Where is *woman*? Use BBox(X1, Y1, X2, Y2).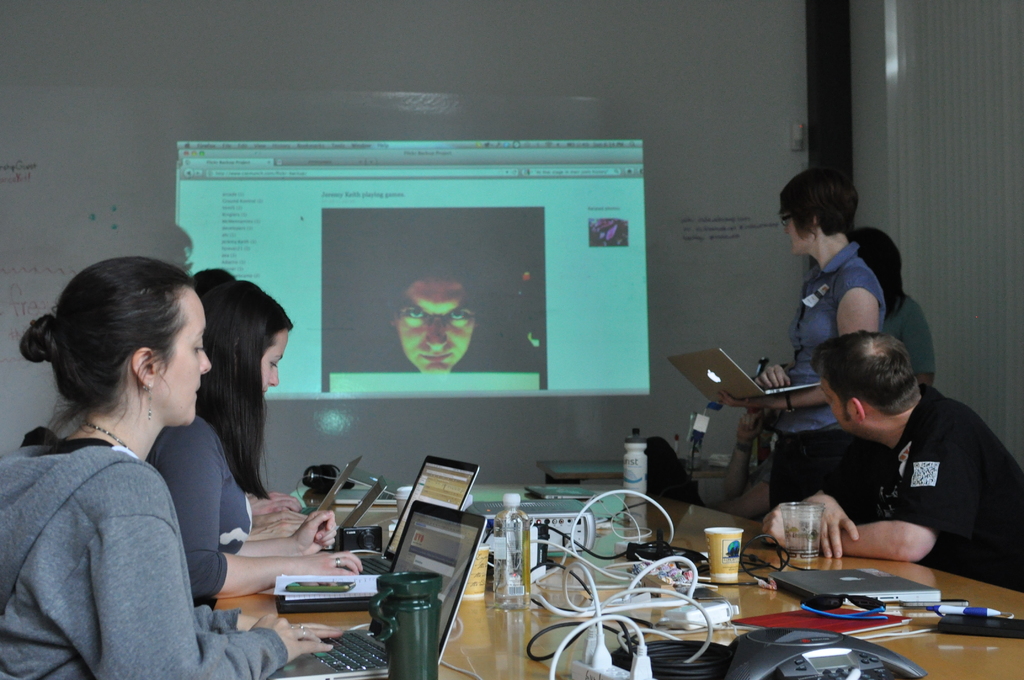
BBox(148, 279, 364, 605).
